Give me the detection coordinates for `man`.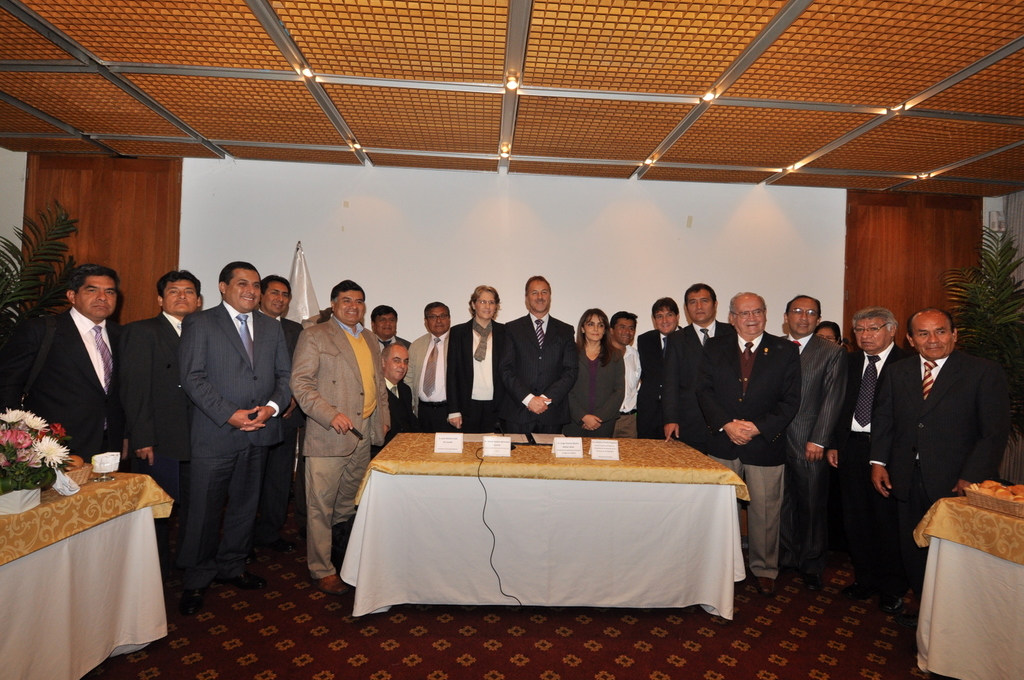
select_region(404, 301, 449, 430).
